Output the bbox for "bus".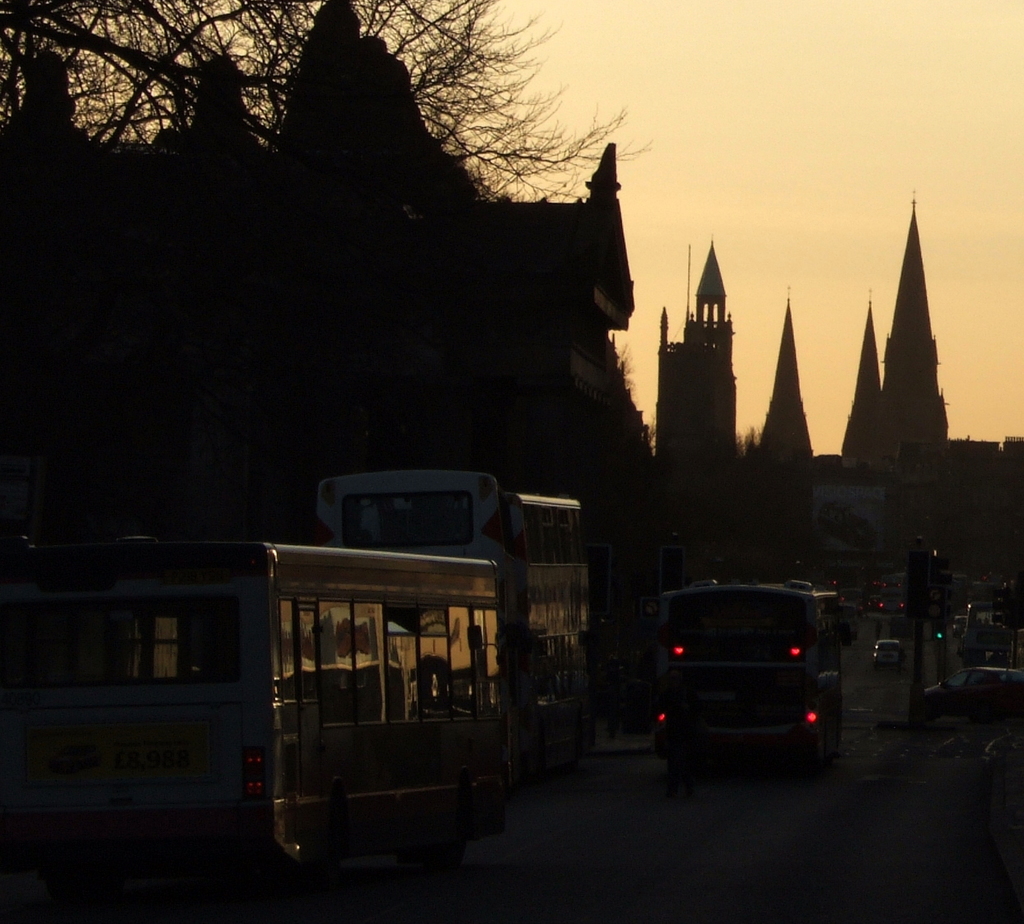
(left=20, top=551, right=489, bottom=895).
